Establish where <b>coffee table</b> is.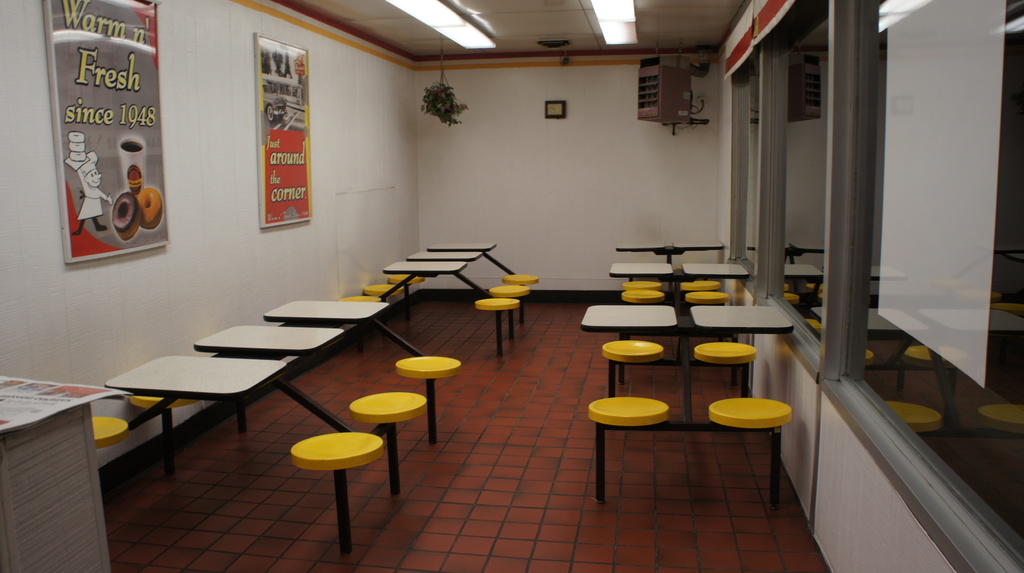
Established at [x1=689, y1=260, x2=746, y2=280].
